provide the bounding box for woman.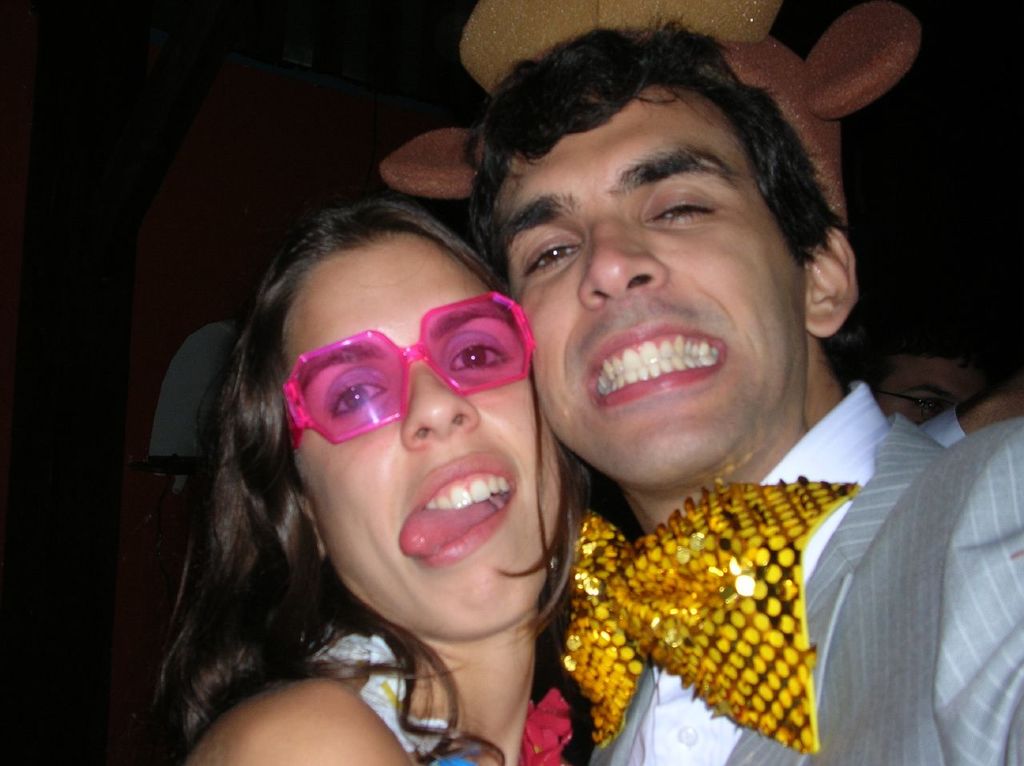
Rect(136, 196, 634, 765).
